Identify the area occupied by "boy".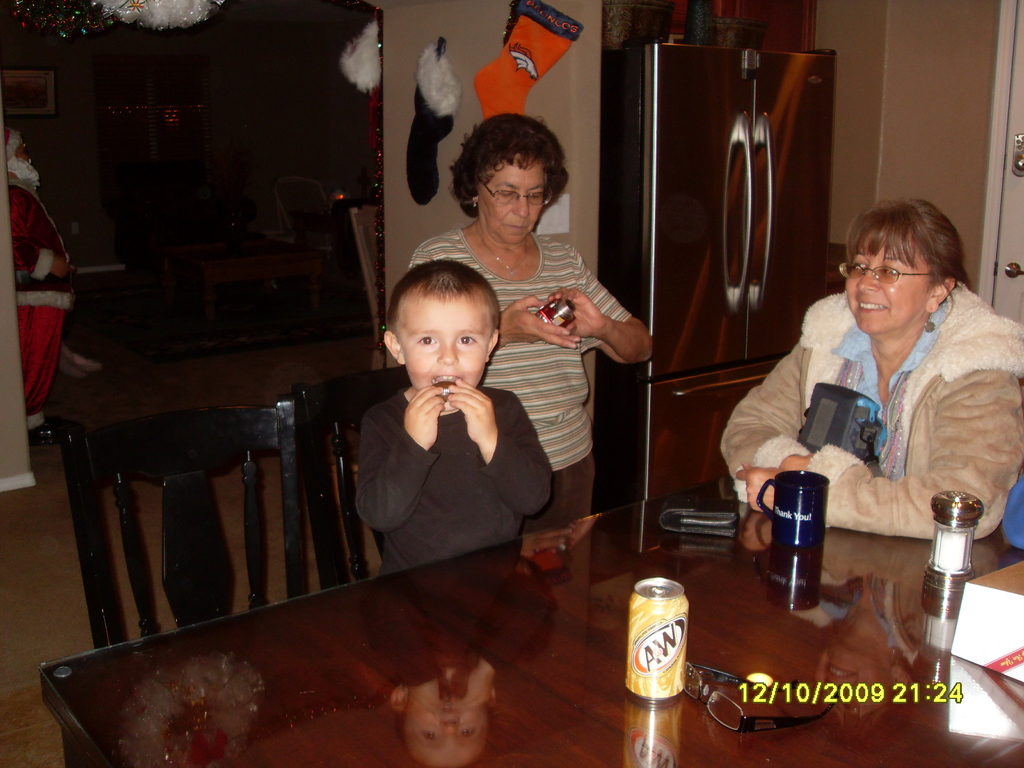
Area: pyautogui.locateOnScreen(337, 542, 561, 767).
